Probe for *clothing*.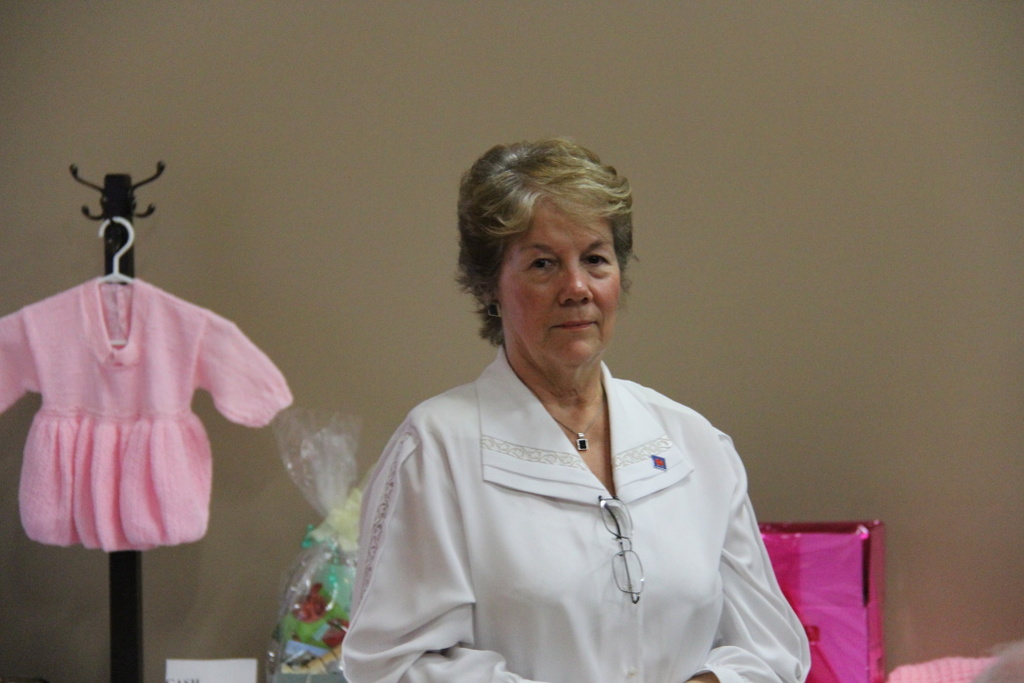
Probe result: [x1=0, y1=277, x2=295, y2=555].
